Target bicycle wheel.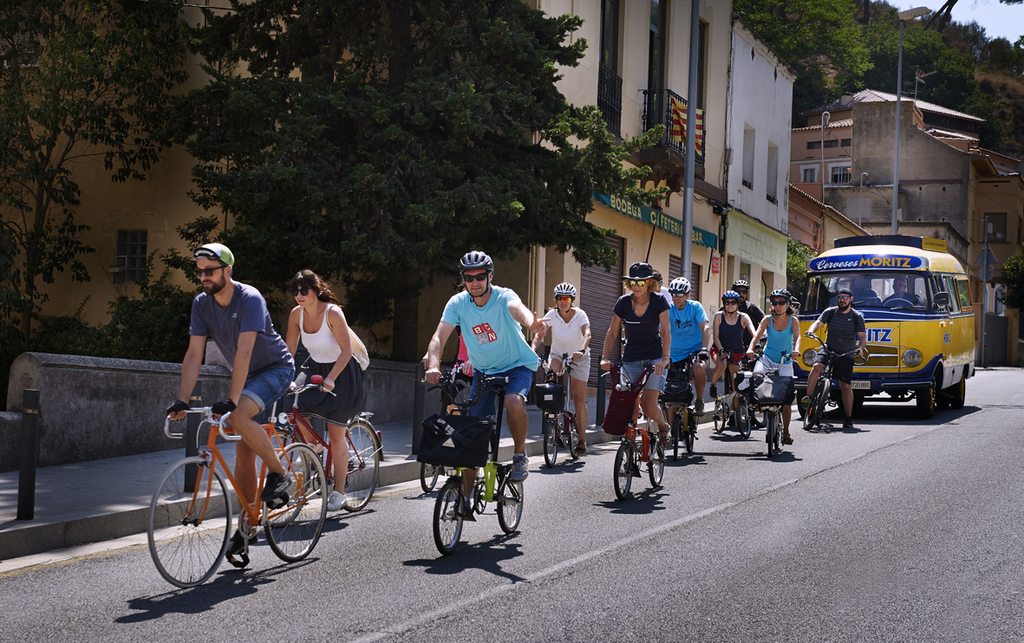
Target region: rect(145, 452, 233, 582).
